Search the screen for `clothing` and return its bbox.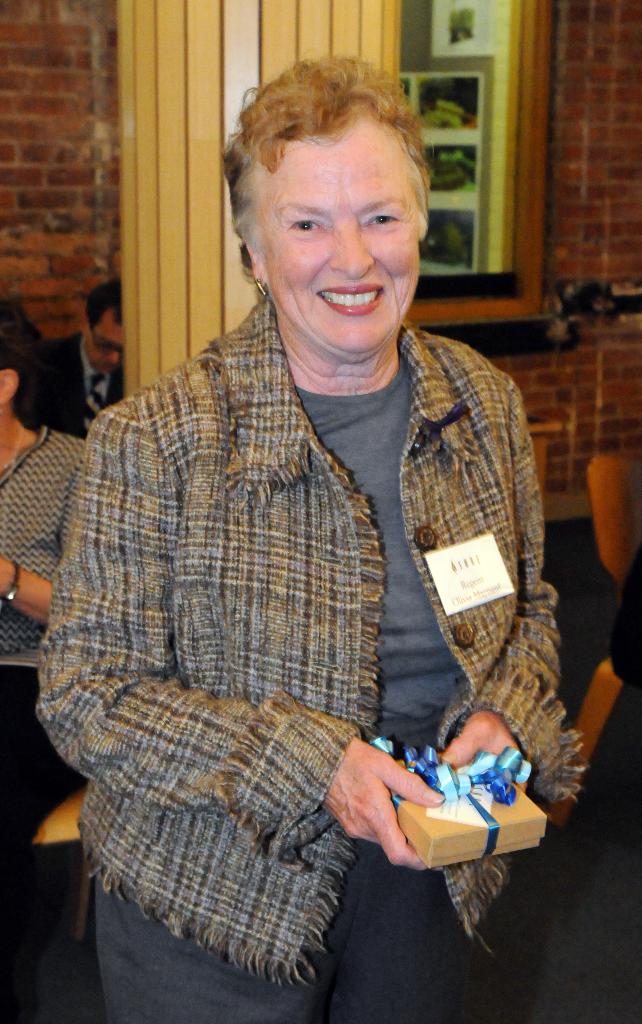
Found: (left=0, top=421, right=98, bottom=965).
